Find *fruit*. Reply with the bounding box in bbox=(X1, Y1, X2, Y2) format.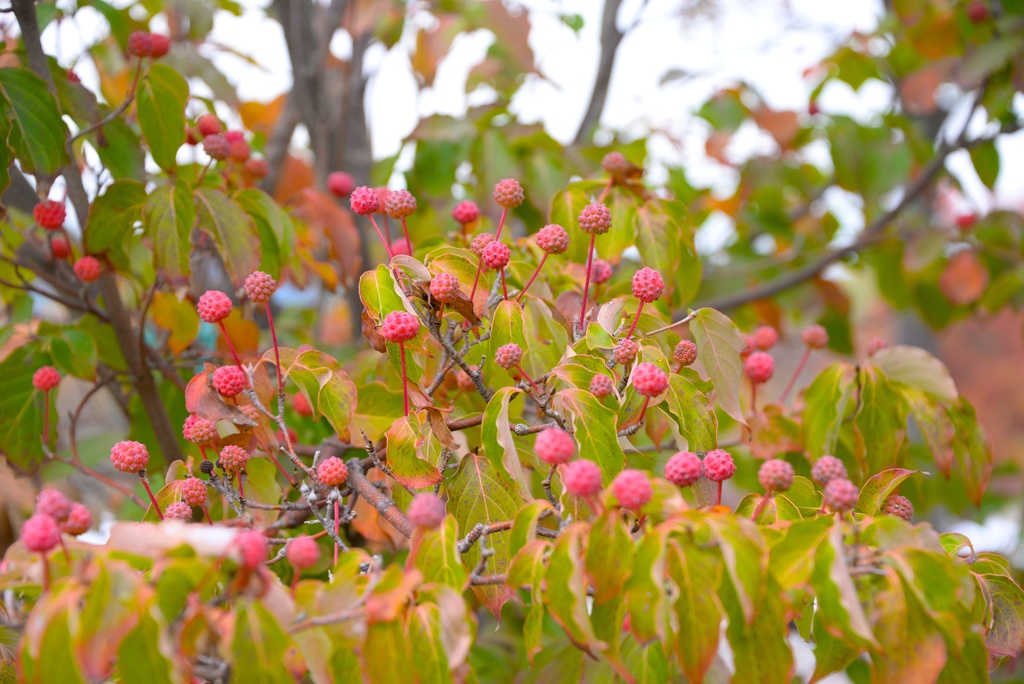
bbox=(212, 362, 241, 394).
